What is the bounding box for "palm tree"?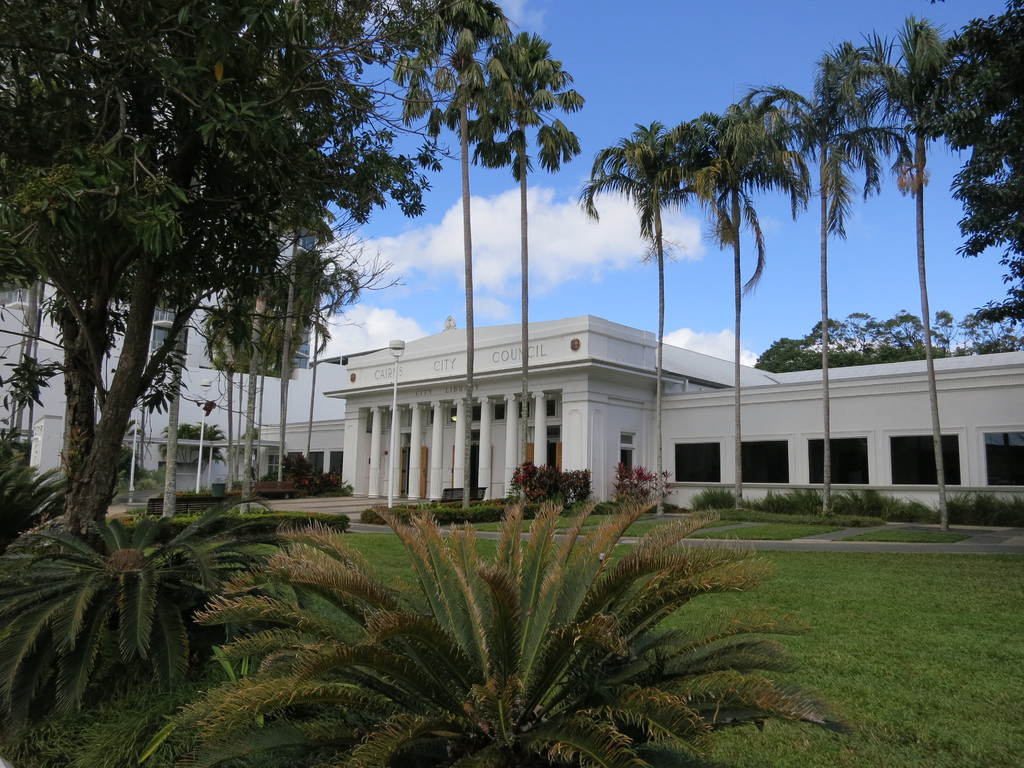
[586, 120, 694, 514].
